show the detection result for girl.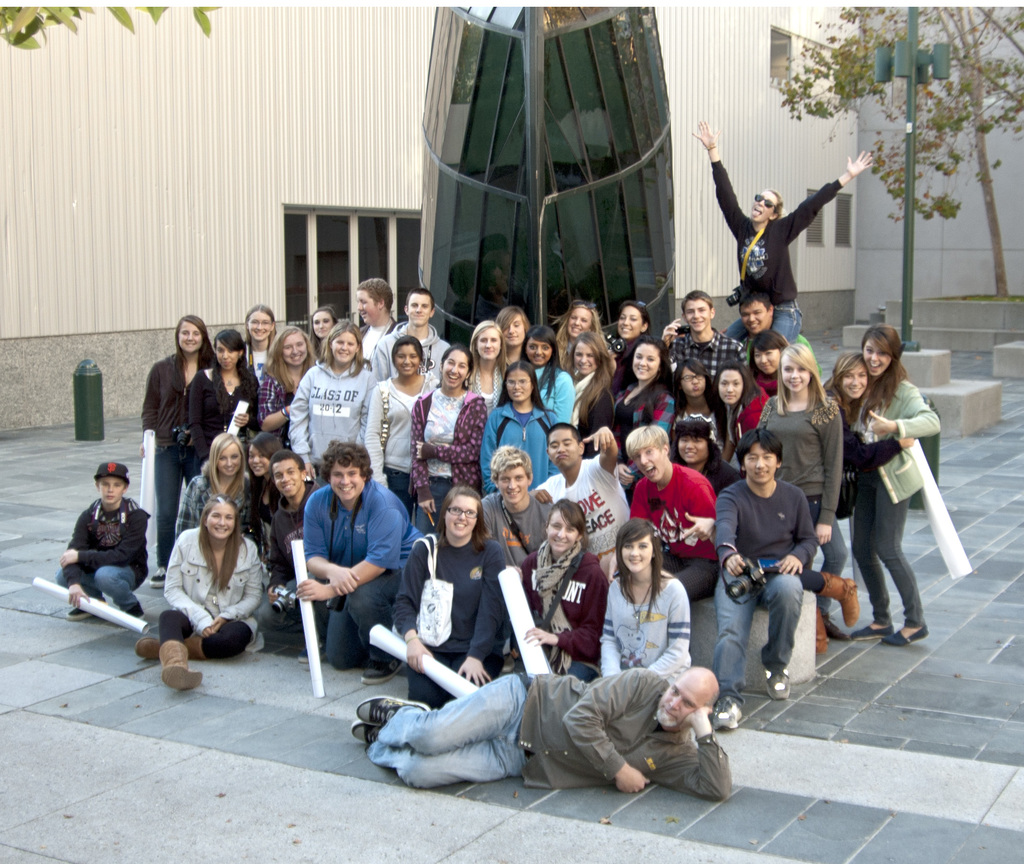
[x1=566, y1=321, x2=612, y2=418].
